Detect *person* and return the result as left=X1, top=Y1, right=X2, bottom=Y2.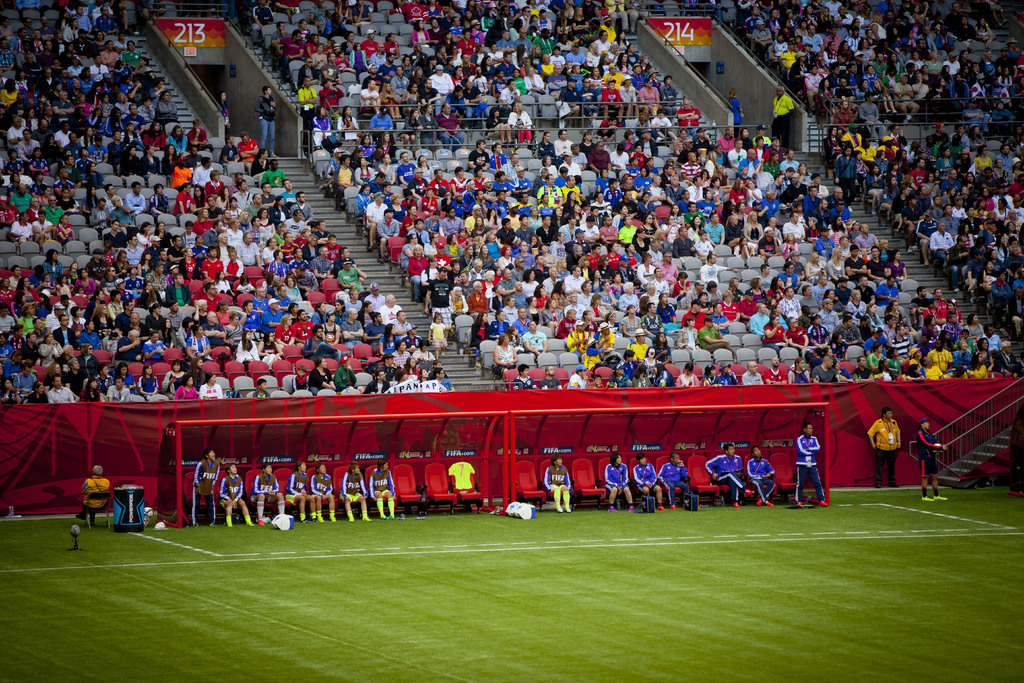
left=259, top=464, right=292, bottom=525.
